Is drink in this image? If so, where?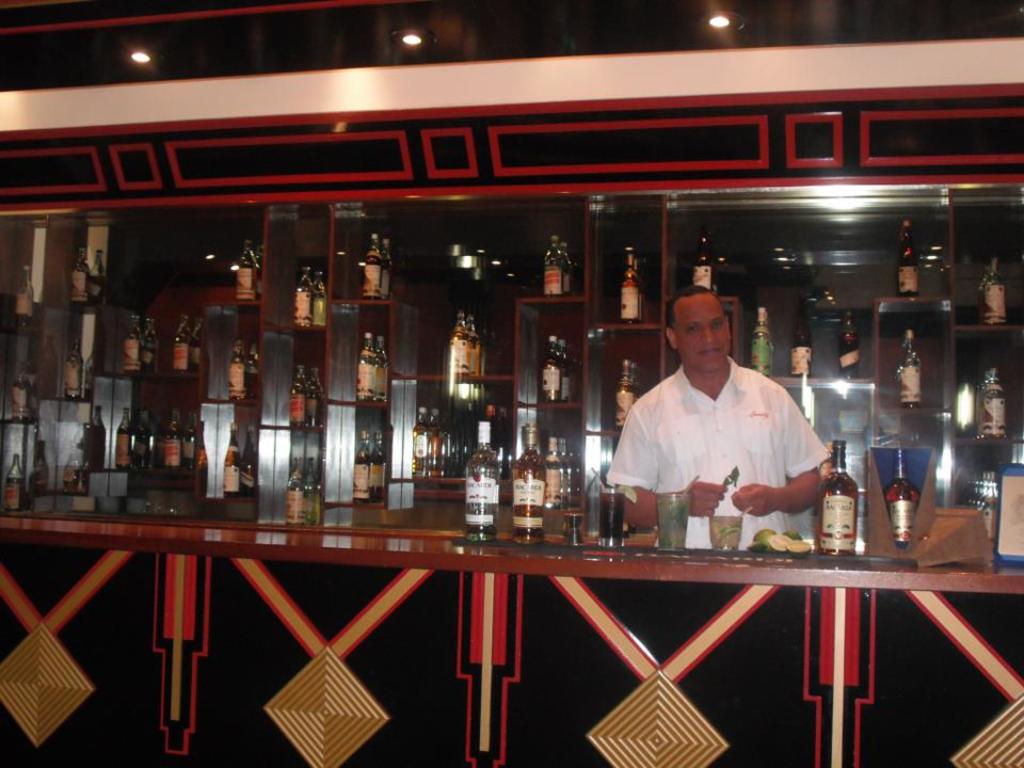
Yes, at pyautogui.locateOnScreen(980, 259, 1011, 325).
